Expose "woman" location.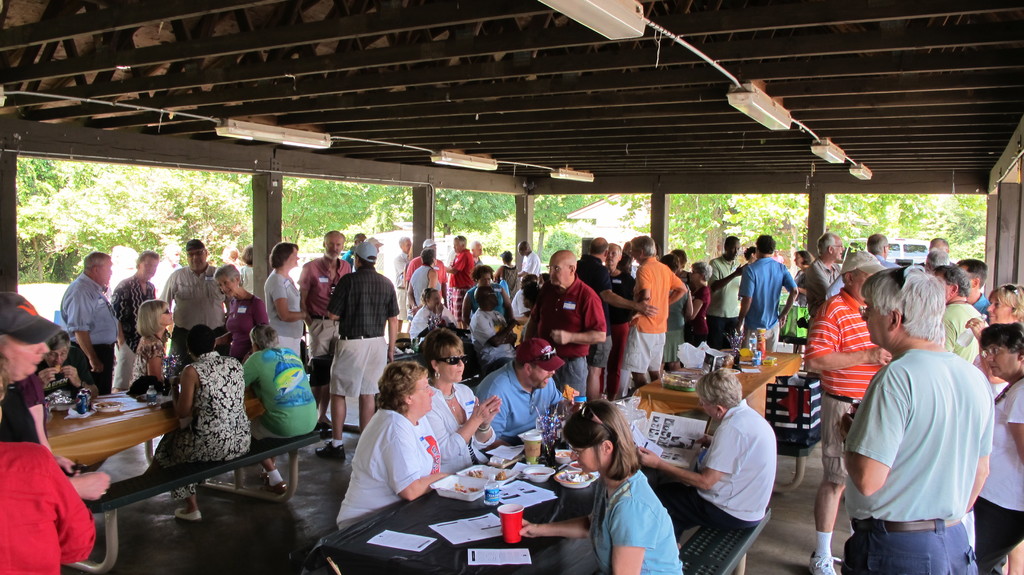
Exposed at 970,320,1023,574.
